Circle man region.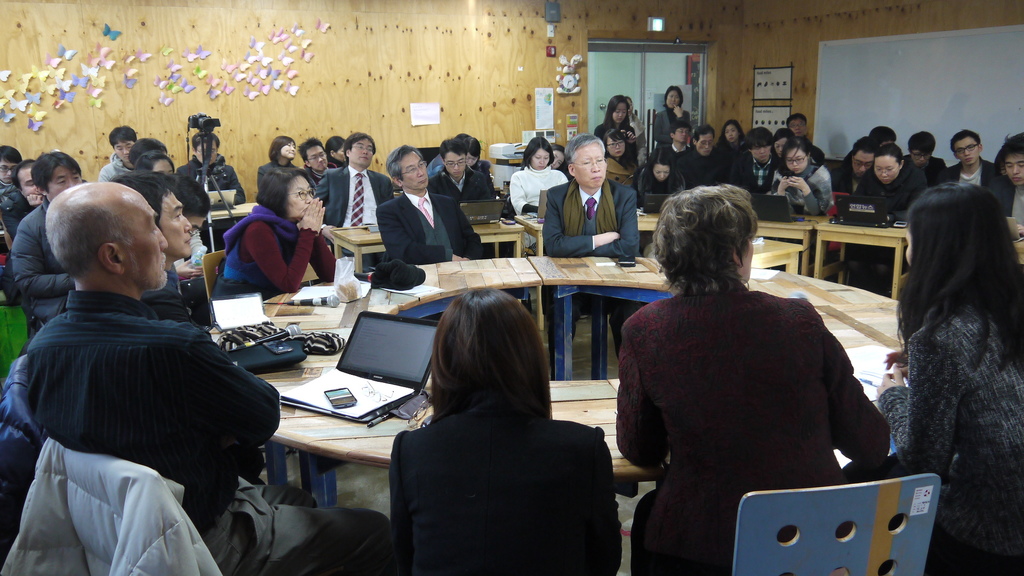
Region: box=[656, 120, 690, 152].
